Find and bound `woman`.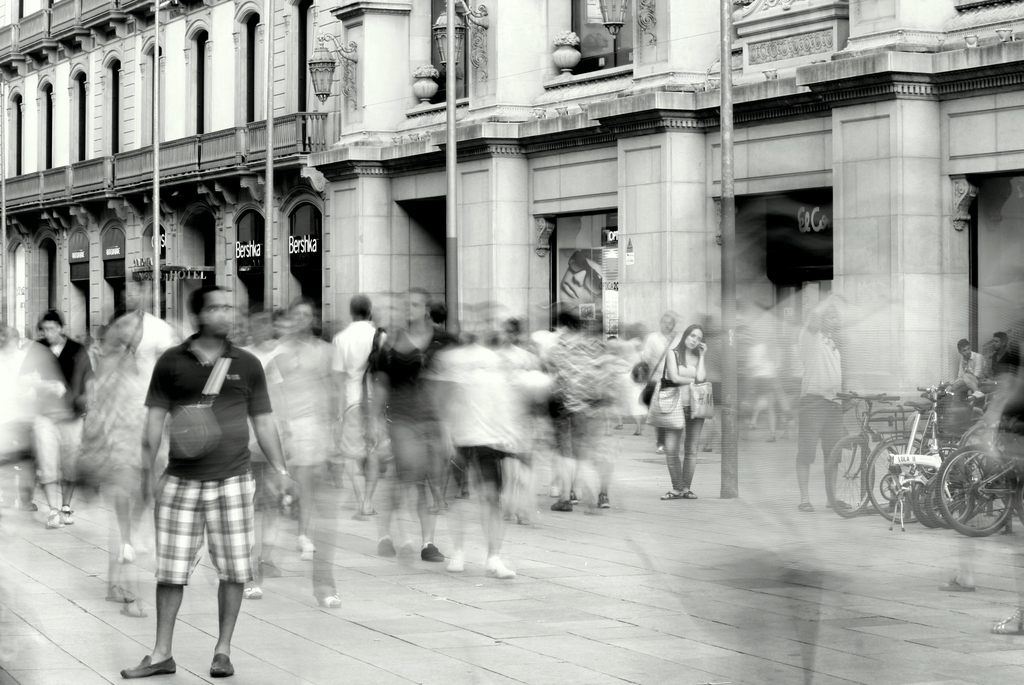
Bound: [655,321,712,499].
